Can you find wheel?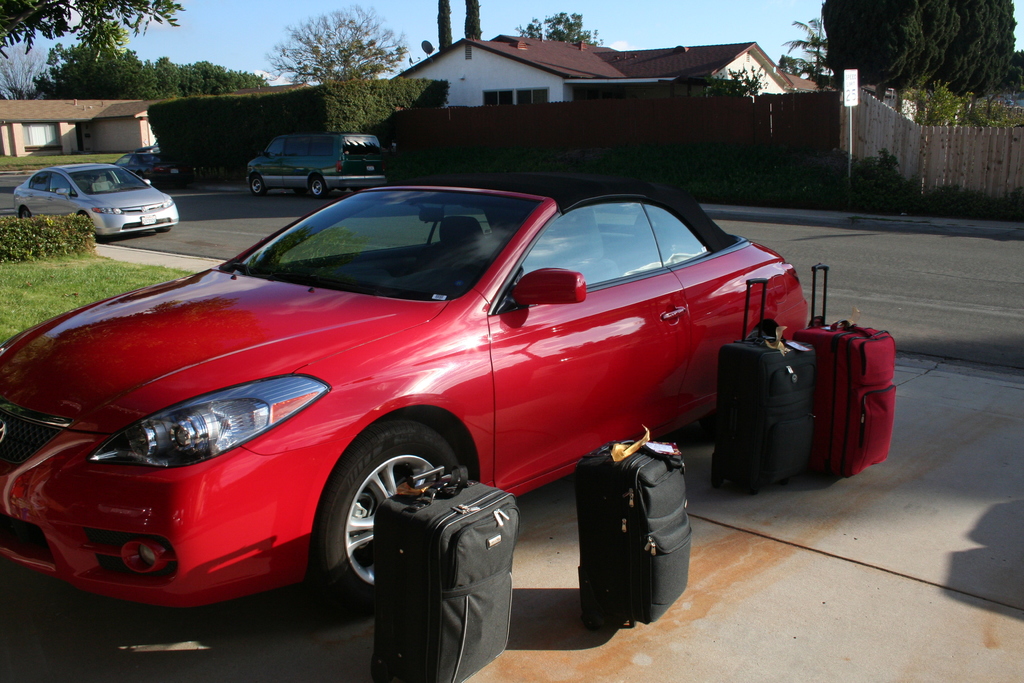
Yes, bounding box: (309,176,324,197).
